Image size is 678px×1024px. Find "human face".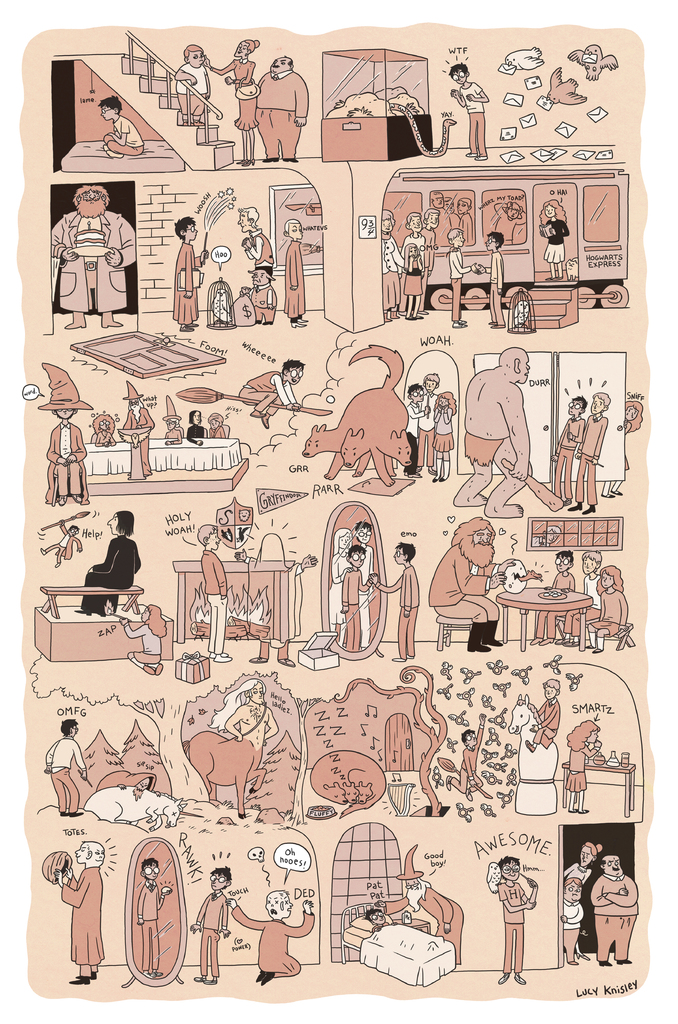
bbox=(448, 65, 464, 84).
